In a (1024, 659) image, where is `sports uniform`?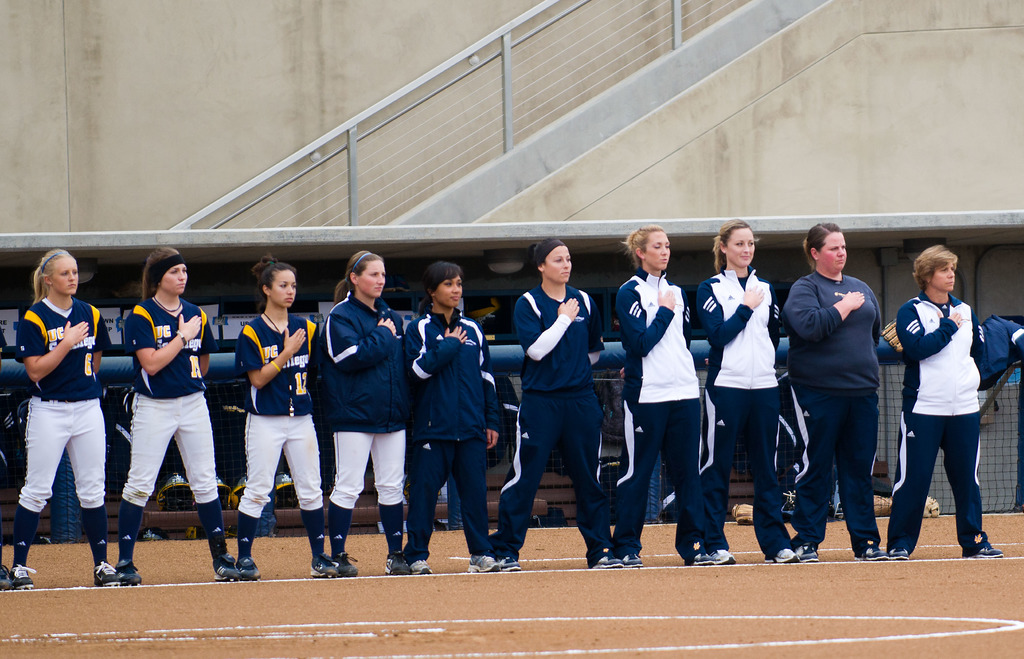
left=412, top=304, right=489, bottom=560.
